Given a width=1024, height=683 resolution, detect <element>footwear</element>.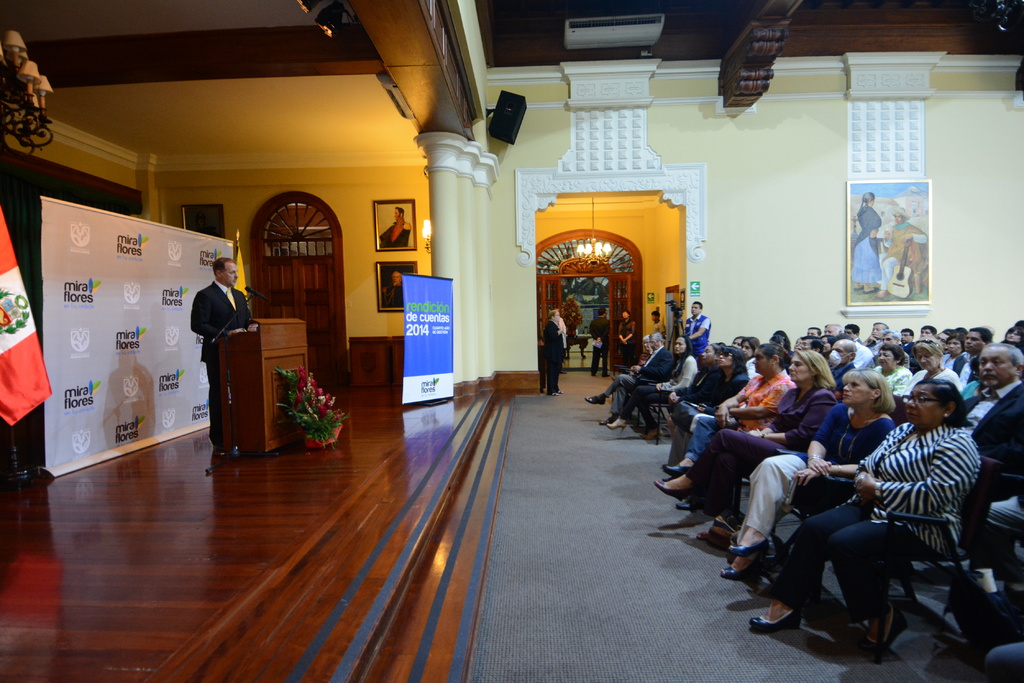
{"left": 650, "top": 479, "right": 690, "bottom": 504}.
